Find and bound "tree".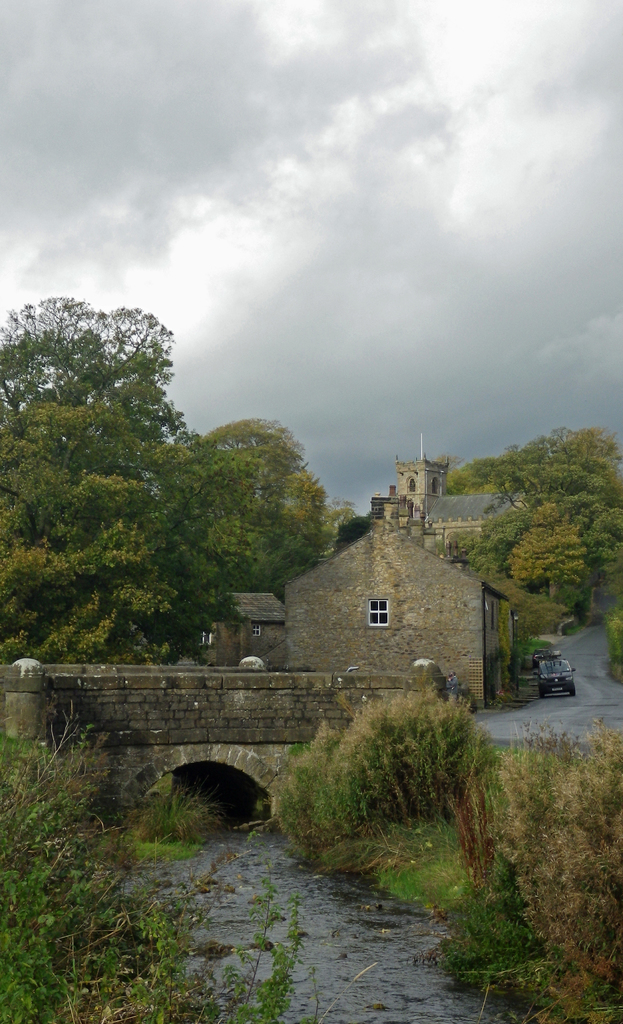
Bound: bbox=[325, 499, 361, 545].
